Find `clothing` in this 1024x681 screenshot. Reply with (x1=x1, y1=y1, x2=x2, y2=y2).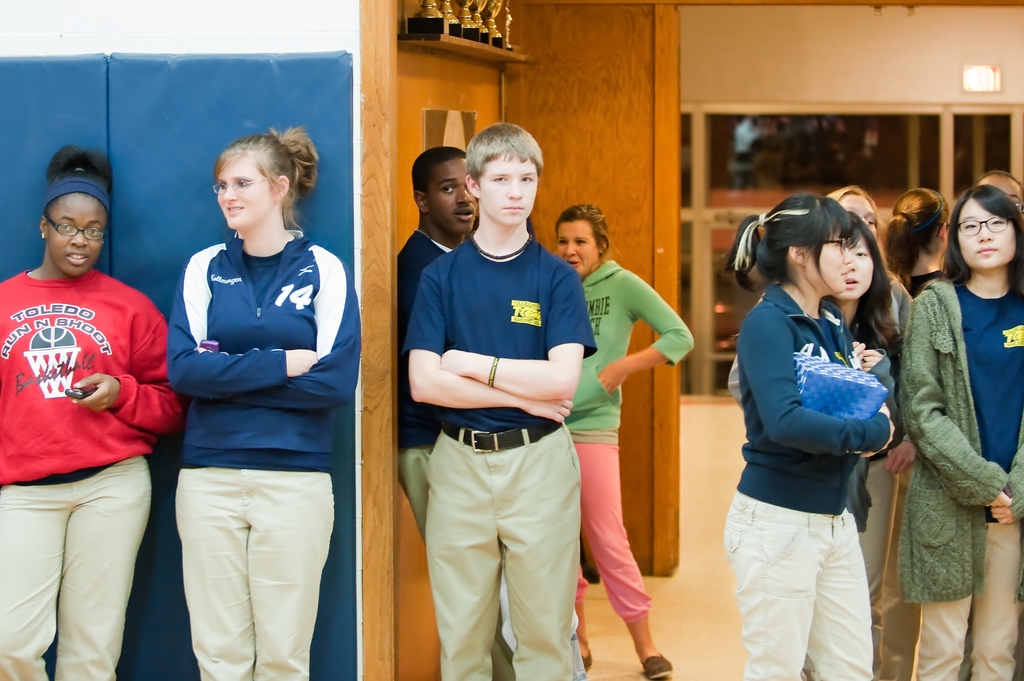
(x1=721, y1=281, x2=905, y2=680).
